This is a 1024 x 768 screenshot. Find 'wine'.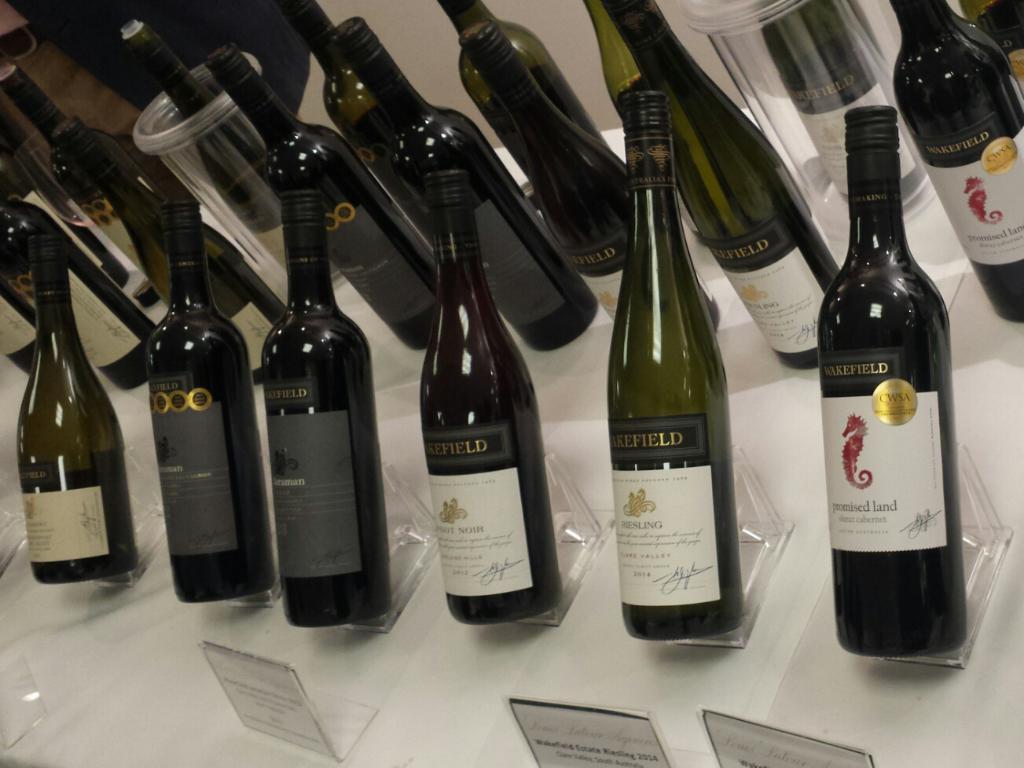
Bounding box: region(597, 0, 839, 369).
